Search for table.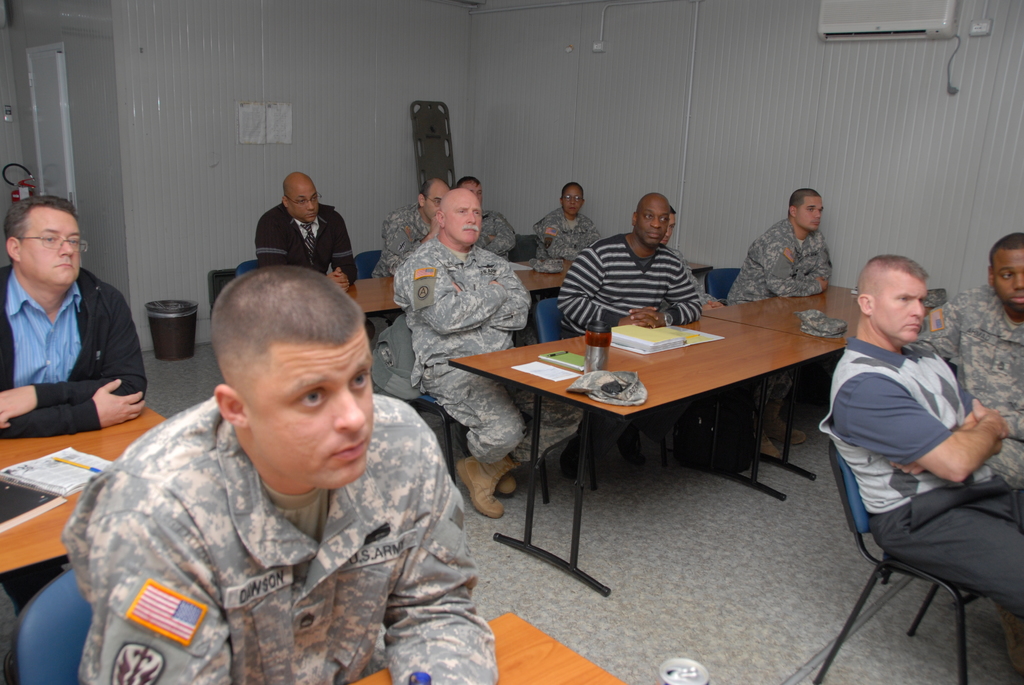
Found at rect(3, 414, 166, 578).
